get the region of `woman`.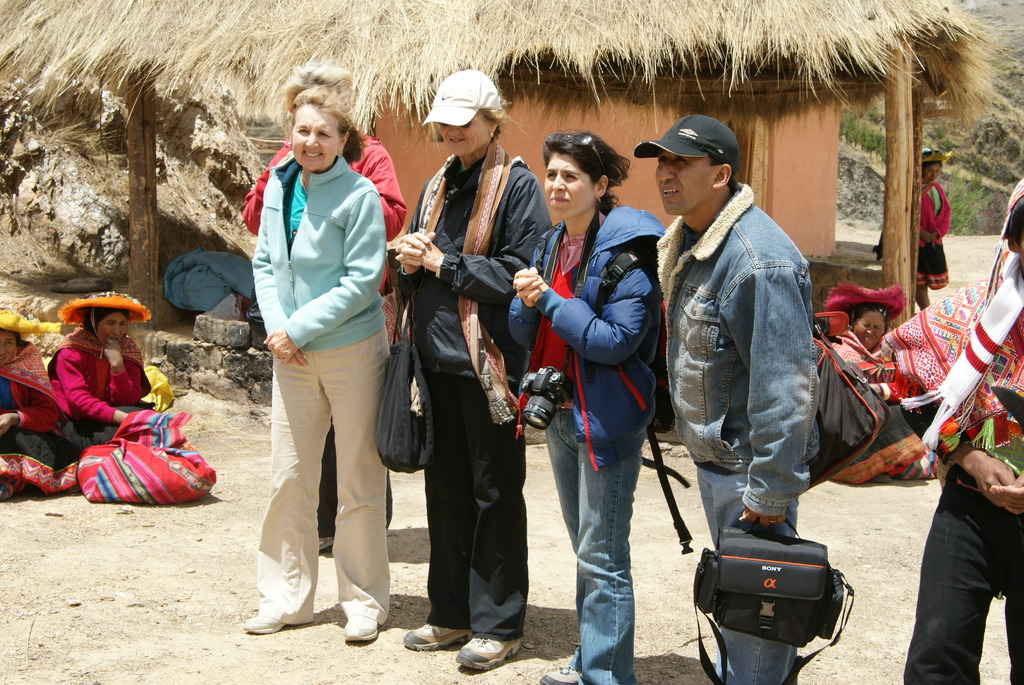
[x1=225, y1=83, x2=400, y2=643].
